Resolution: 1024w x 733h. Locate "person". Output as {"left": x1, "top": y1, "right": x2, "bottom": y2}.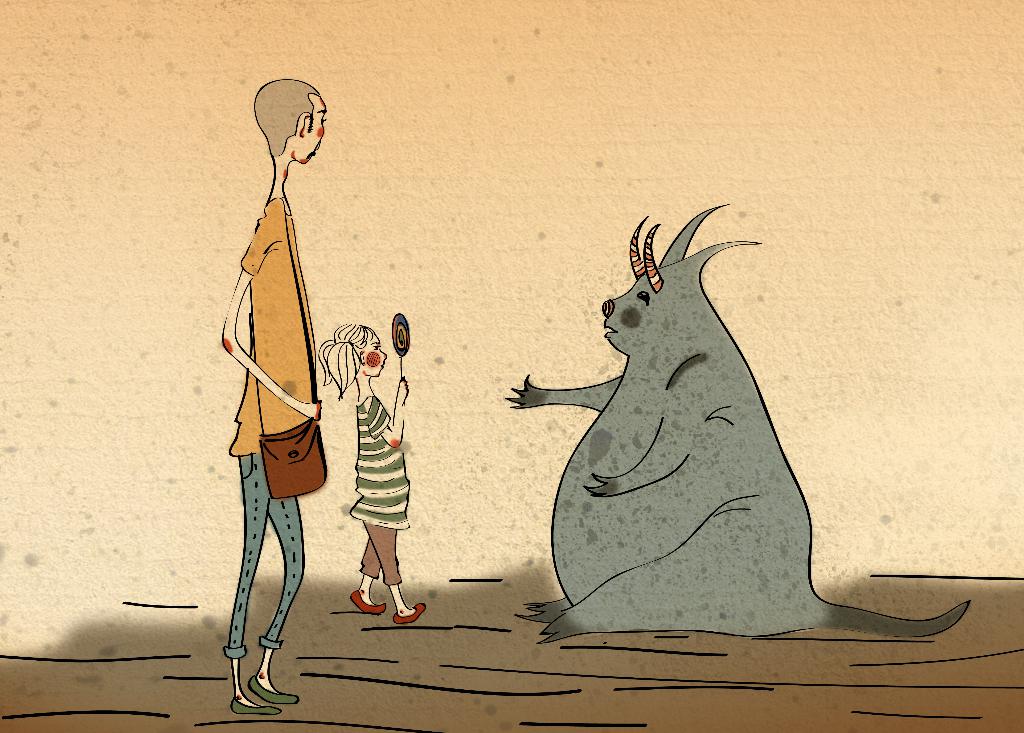
{"left": 204, "top": 56, "right": 348, "bottom": 692}.
